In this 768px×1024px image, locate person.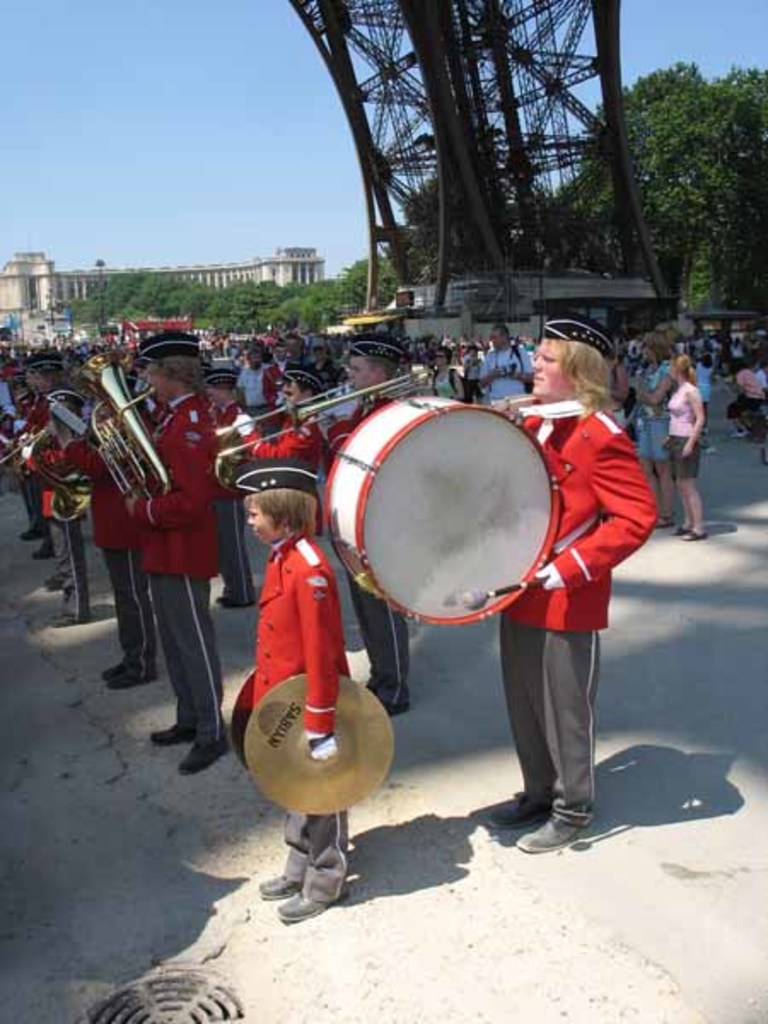
Bounding box: locate(241, 452, 348, 932).
